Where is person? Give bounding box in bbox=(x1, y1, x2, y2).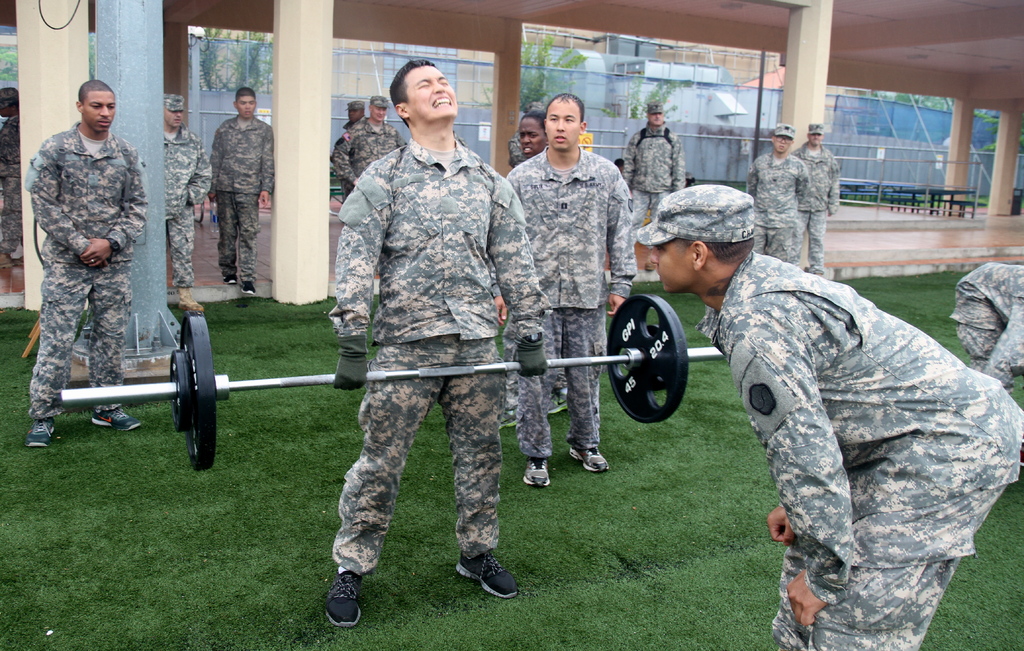
bbox=(739, 122, 815, 261).
